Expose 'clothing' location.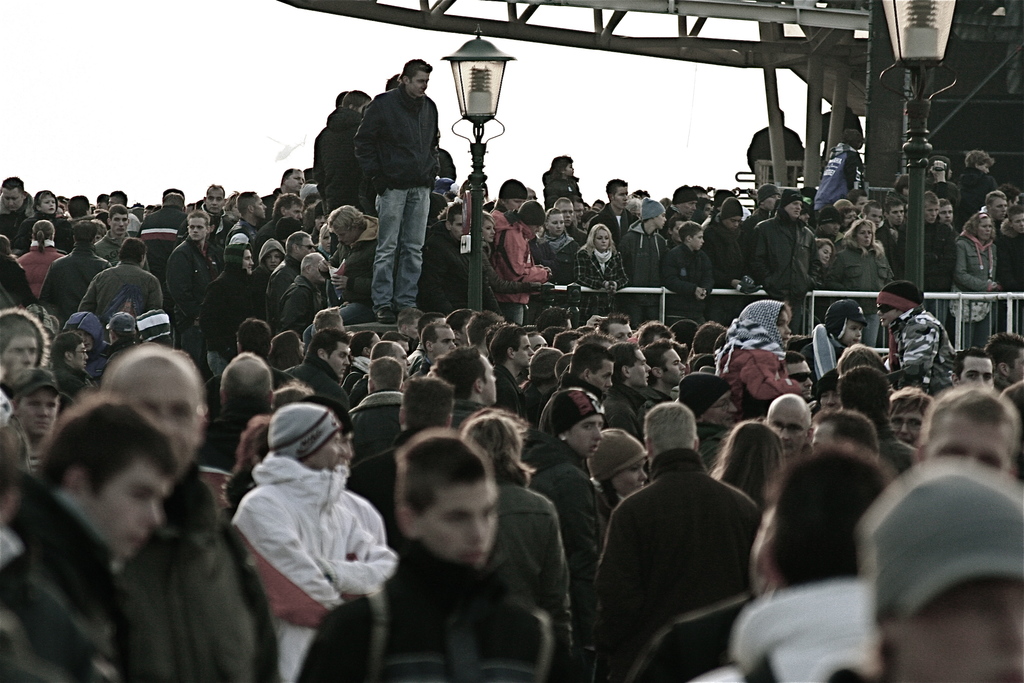
Exposed at crop(567, 220, 588, 242).
